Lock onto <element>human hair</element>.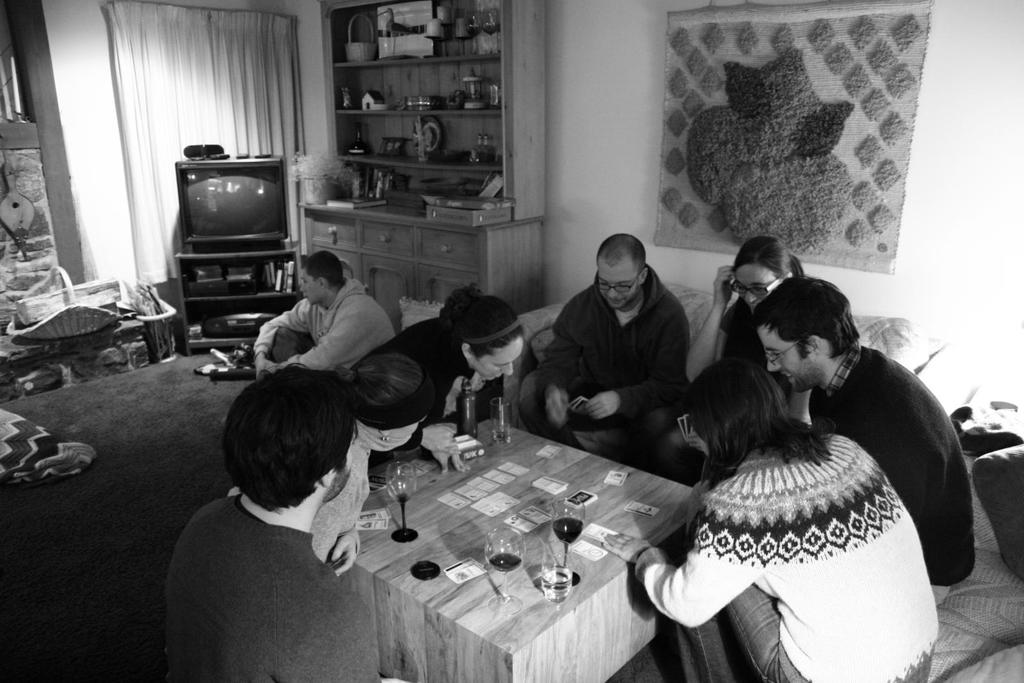
Locked: locate(299, 248, 346, 287).
